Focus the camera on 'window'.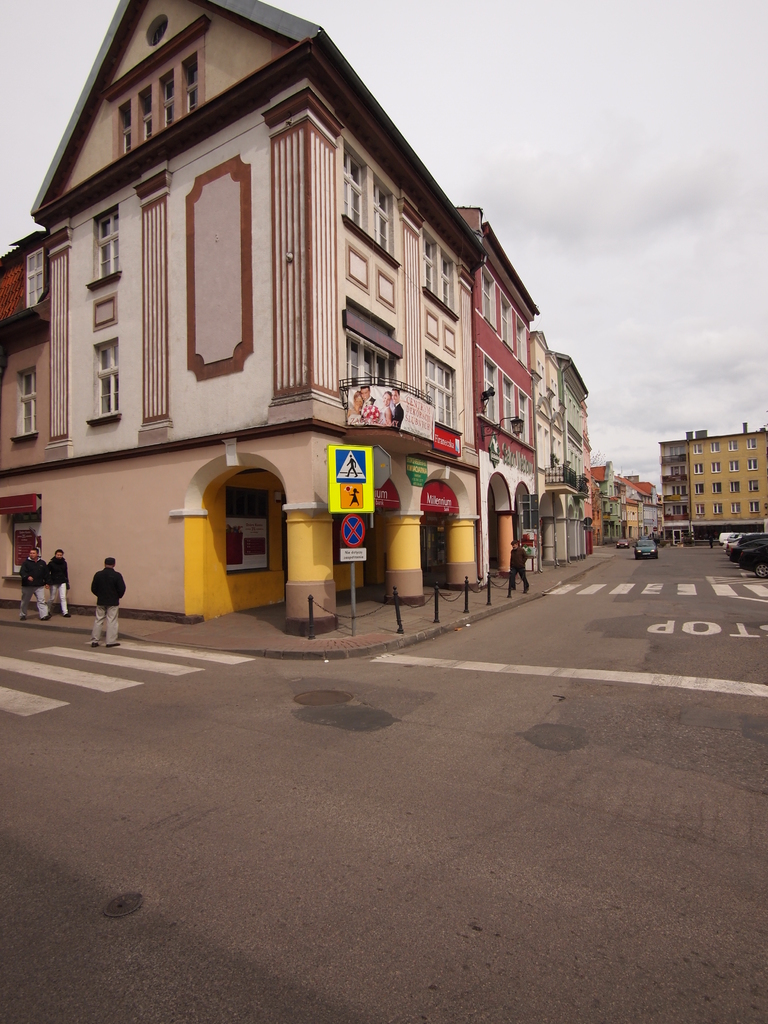
Focus region: pyautogui.locateOnScreen(746, 457, 756, 470).
